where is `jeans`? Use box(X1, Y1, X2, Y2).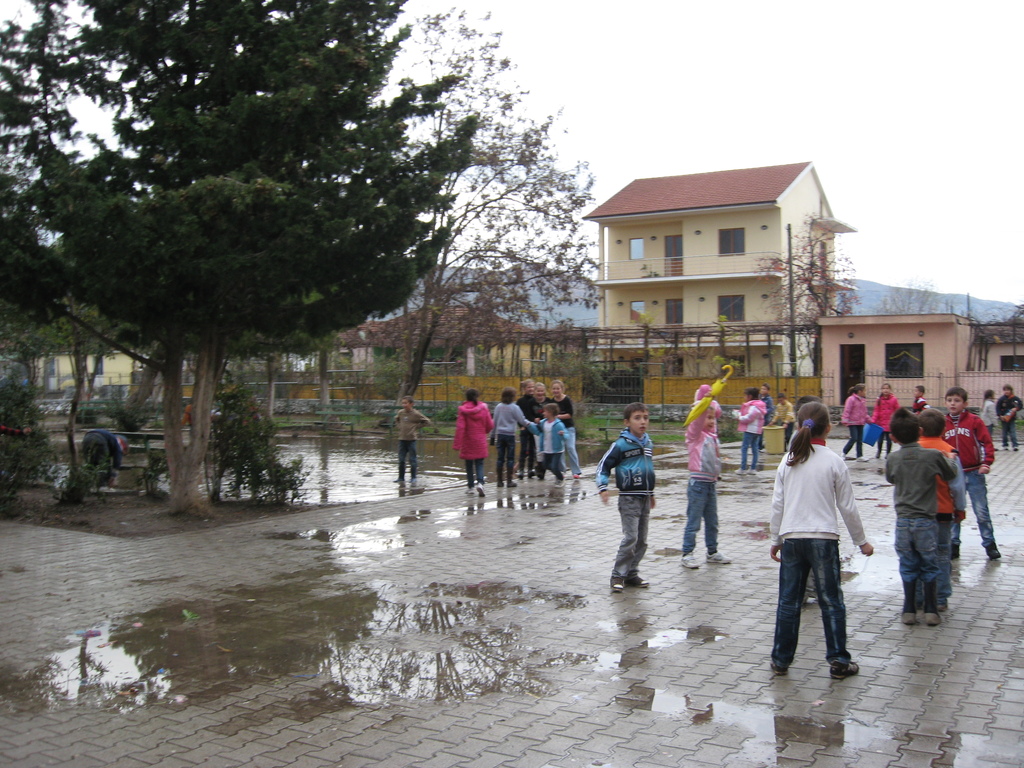
box(611, 491, 655, 577).
